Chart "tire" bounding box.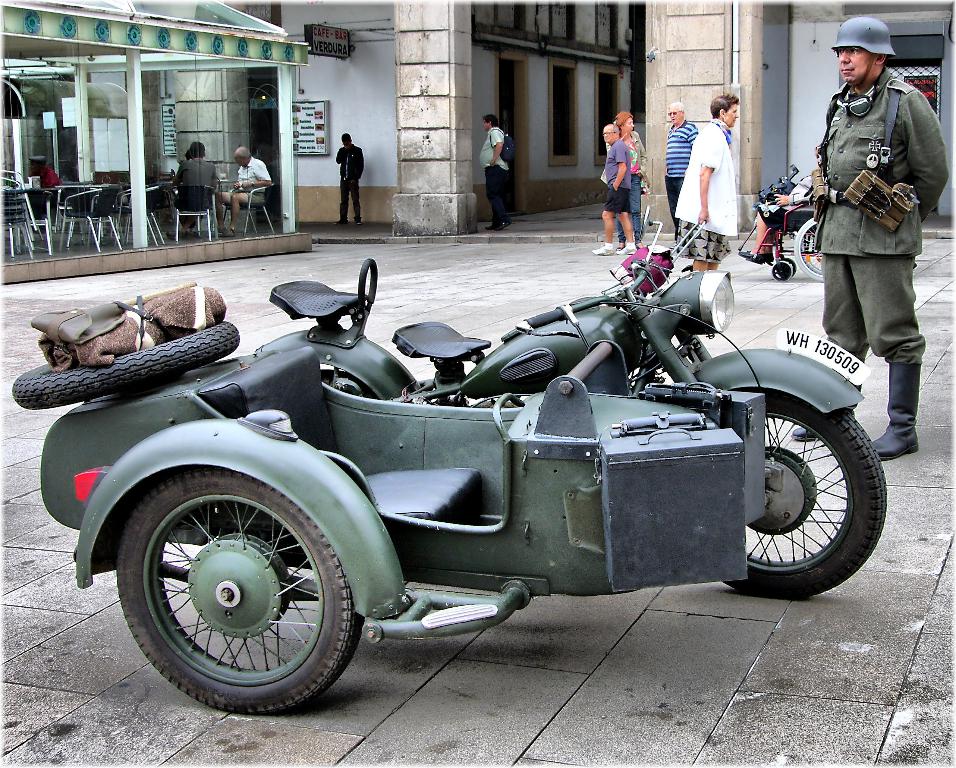
Charted: bbox=(7, 319, 241, 411).
